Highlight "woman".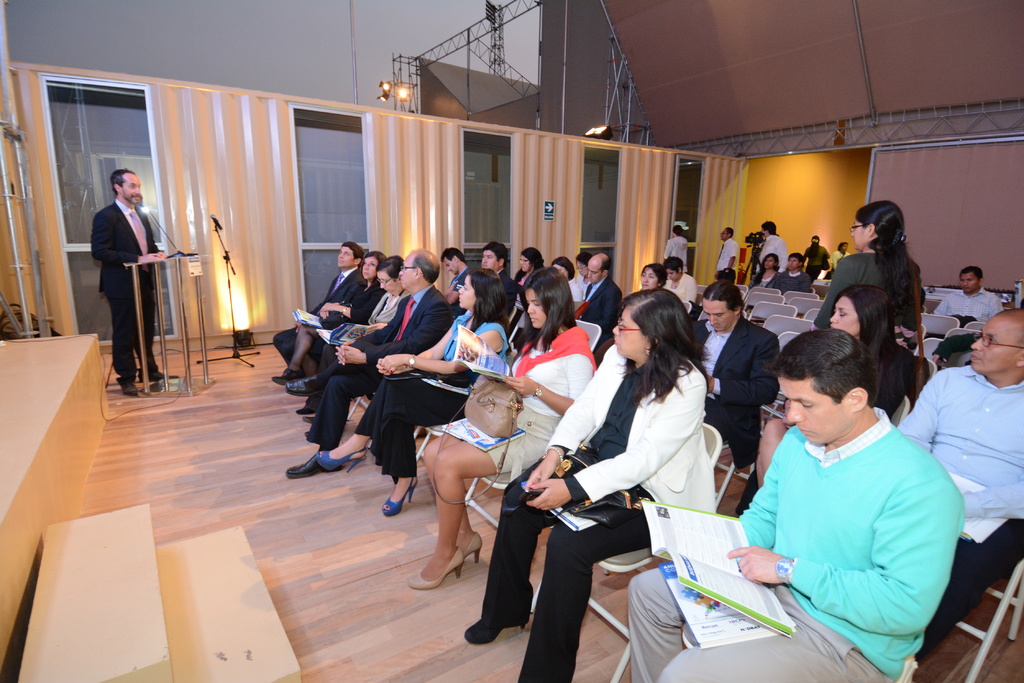
Highlighted region: bbox=[750, 254, 779, 283].
